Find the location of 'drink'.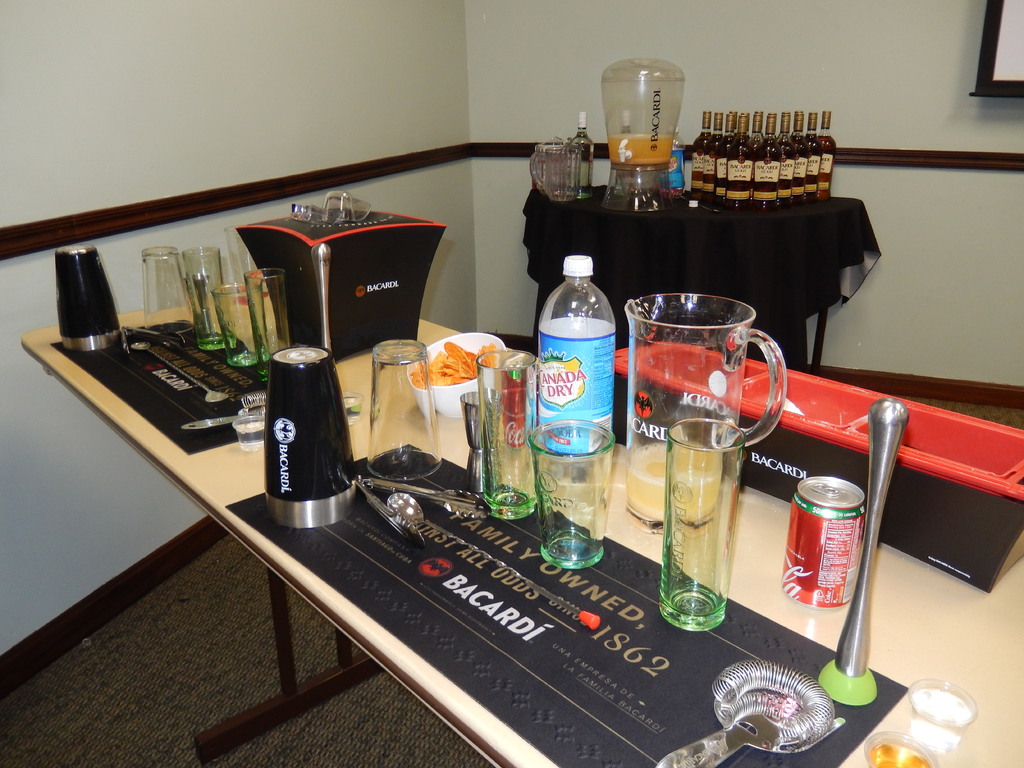
Location: Rect(610, 136, 672, 168).
